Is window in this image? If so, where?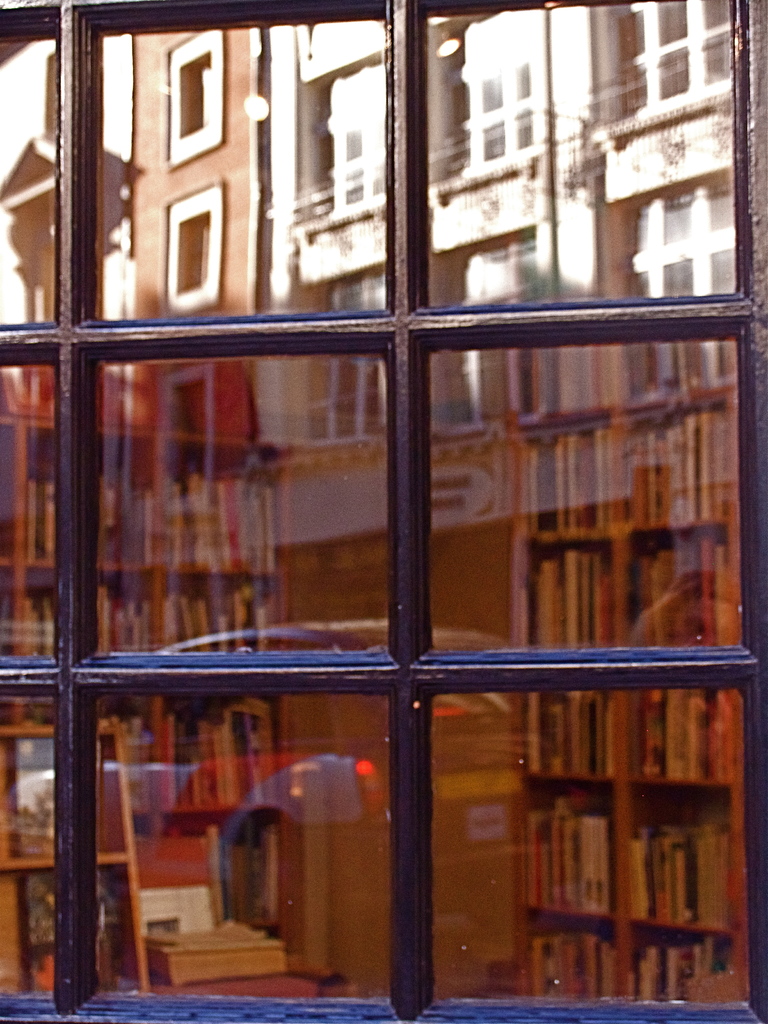
Yes, at [x1=440, y1=4, x2=544, y2=168].
